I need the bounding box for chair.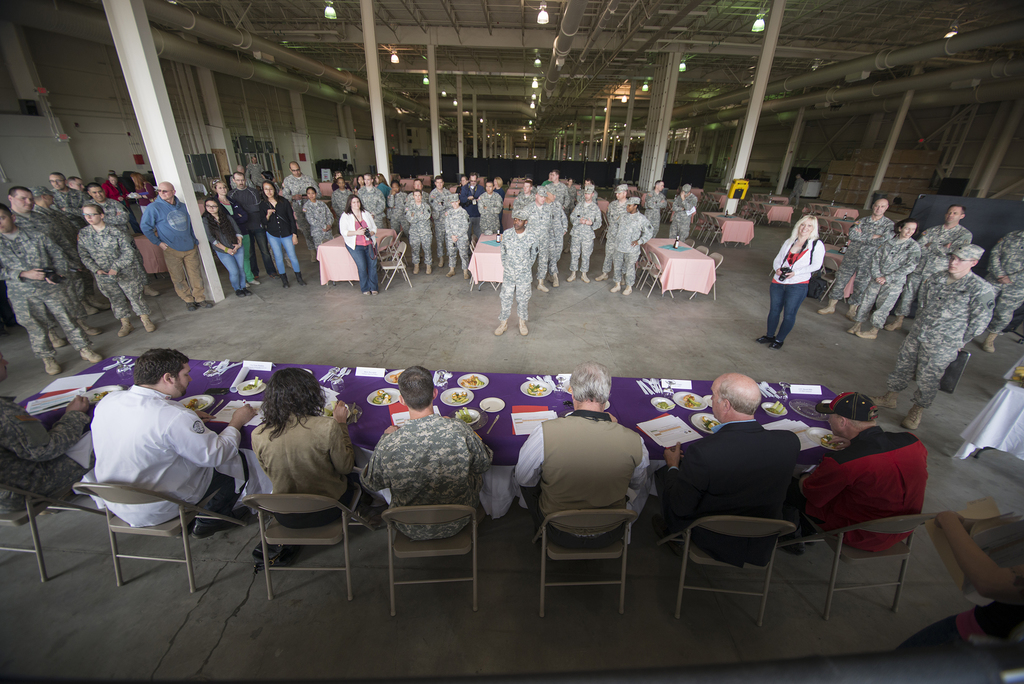
Here it is: <bbox>380, 239, 409, 289</bbox>.
